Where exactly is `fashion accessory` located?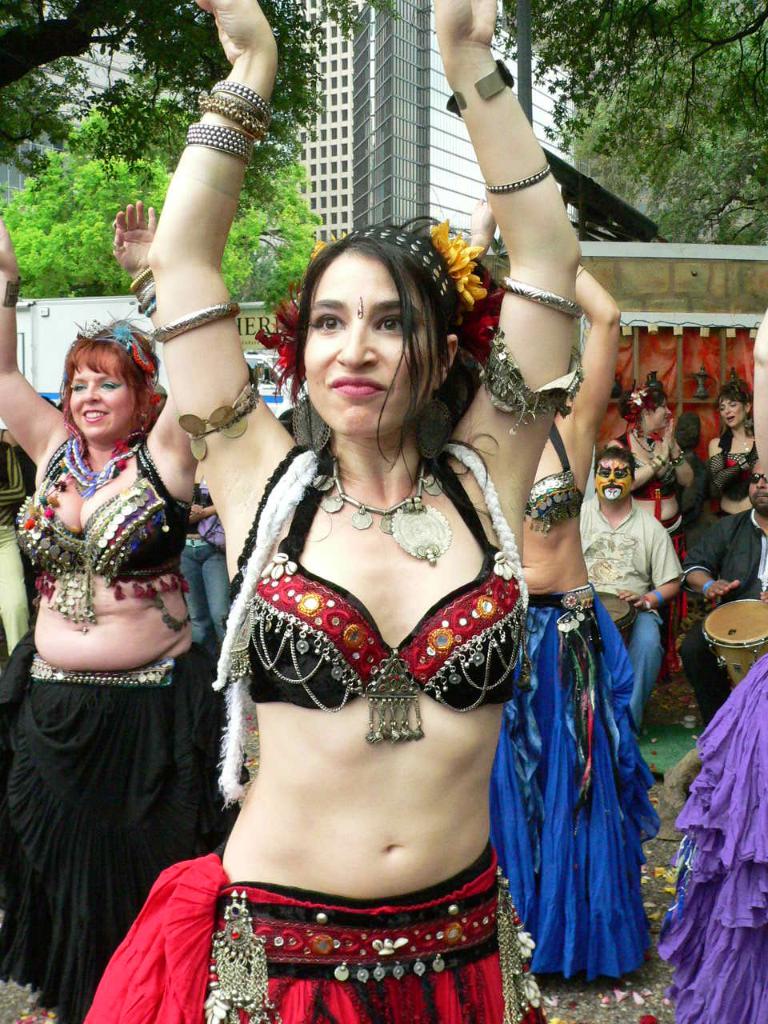
Its bounding box is [x1=343, y1=215, x2=502, y2=366].
